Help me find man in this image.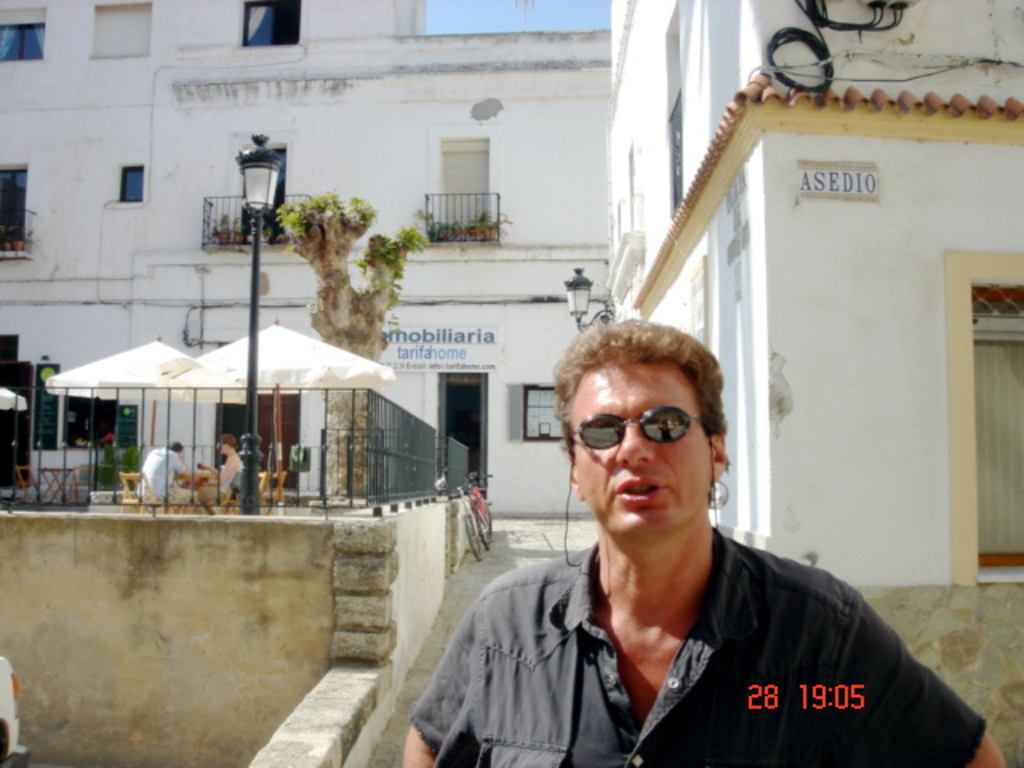
Found it: <bbox>131, 438, 202, 517</bbox>.
